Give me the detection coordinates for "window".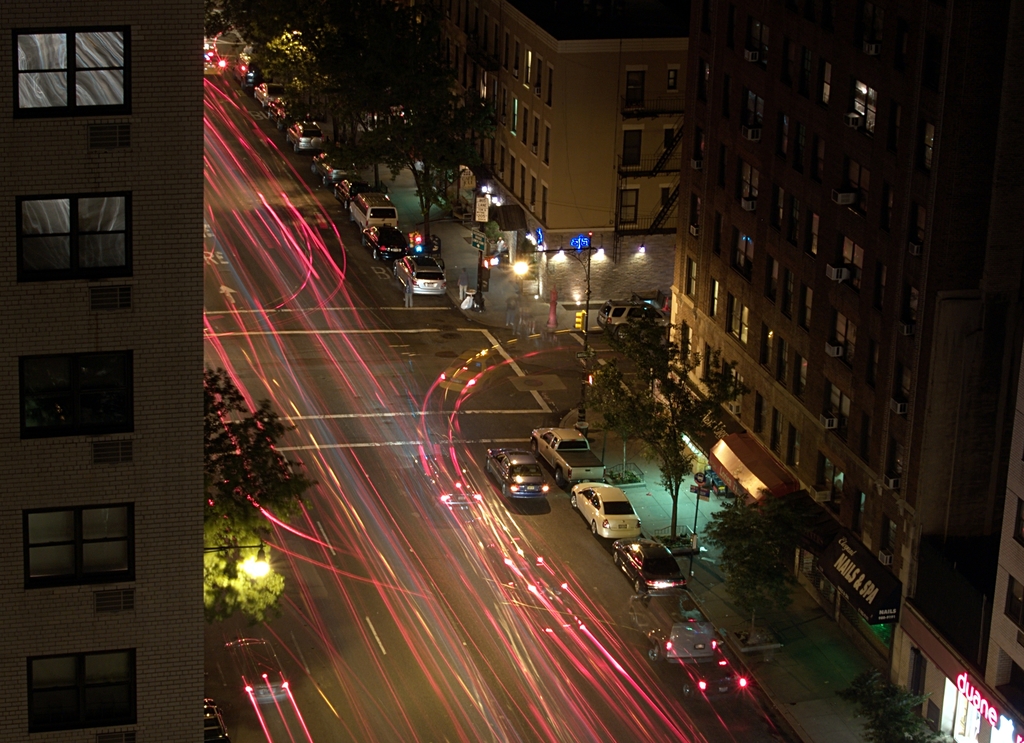
[left=22, top=350, right=129, bottom=472].
